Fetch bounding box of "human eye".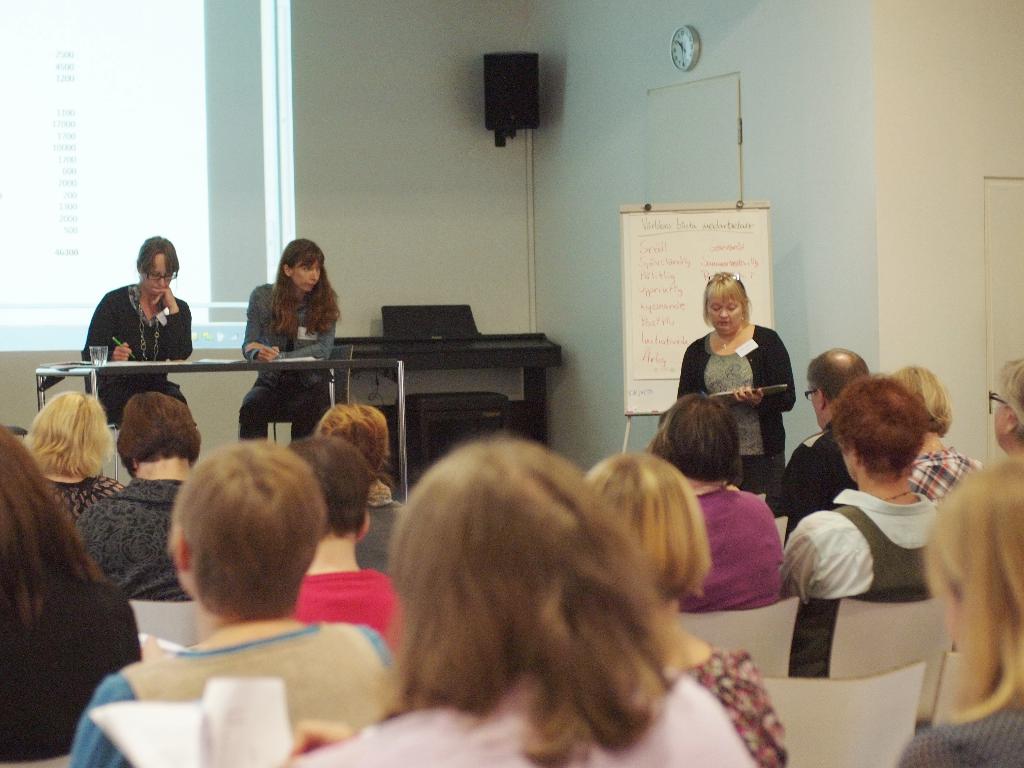
Bbox: [x1=165, y1=274, x2=172, y2=279].
